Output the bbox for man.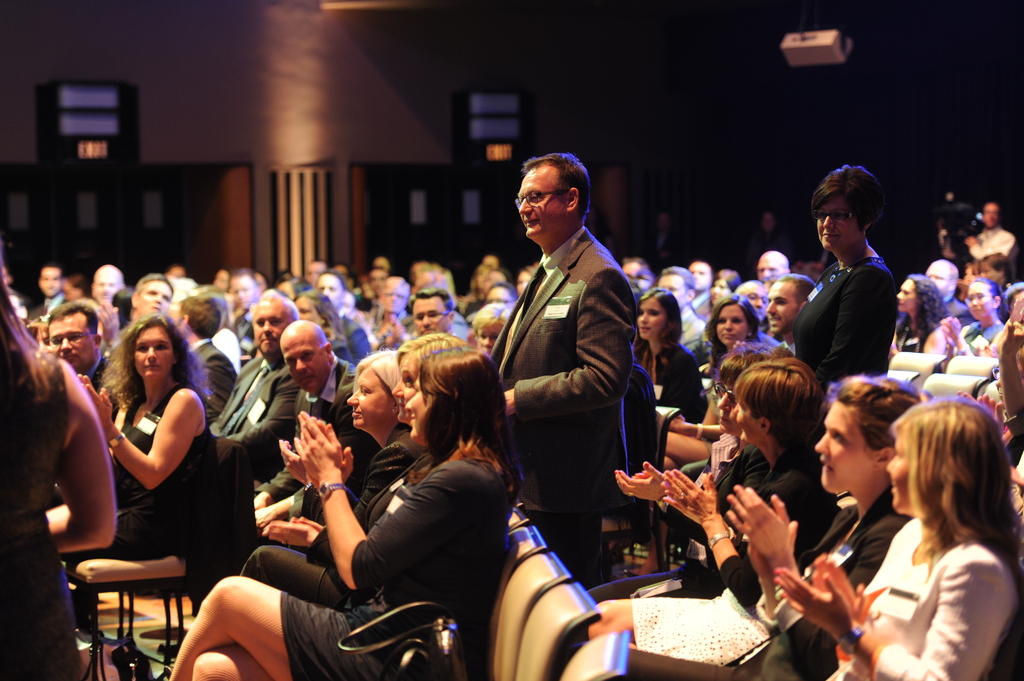
(left=764, top=275, right=814, bottom=357).
